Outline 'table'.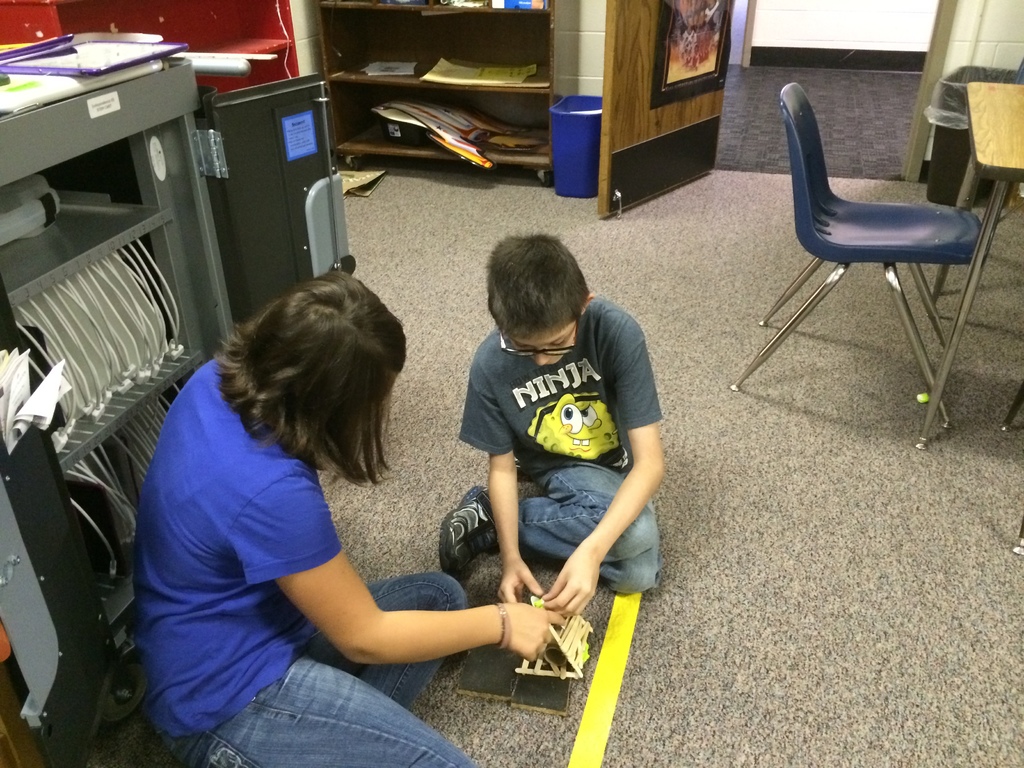
Outline: locate(865, 76, 1023, 462).
